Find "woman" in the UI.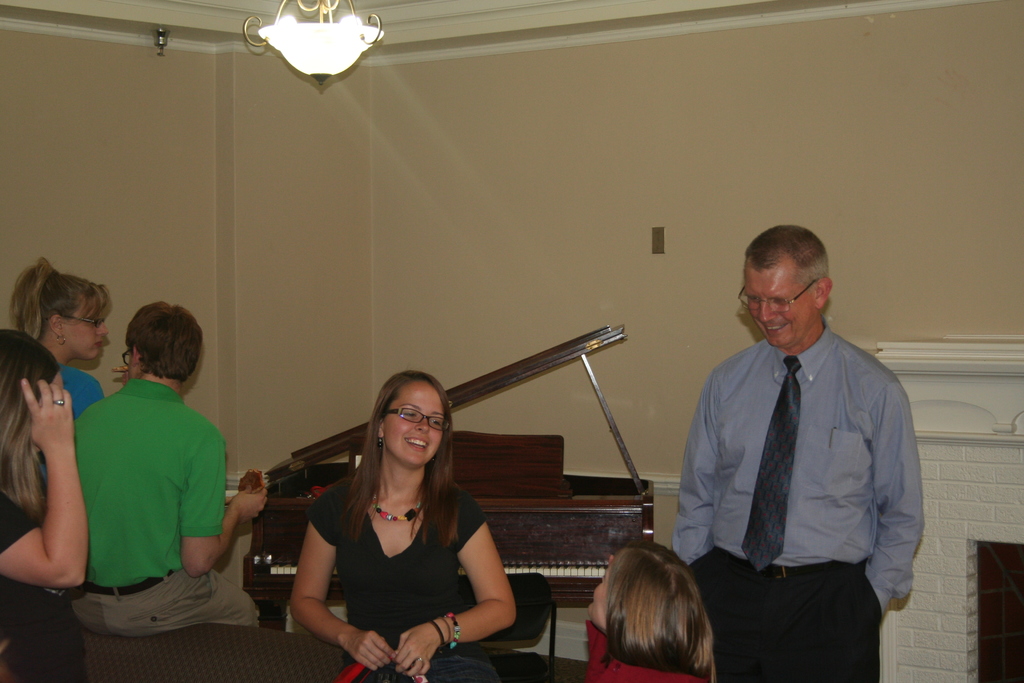
UI element at {"x1": 590, "y1": 546, "x2": 721, "y2": 682}.
